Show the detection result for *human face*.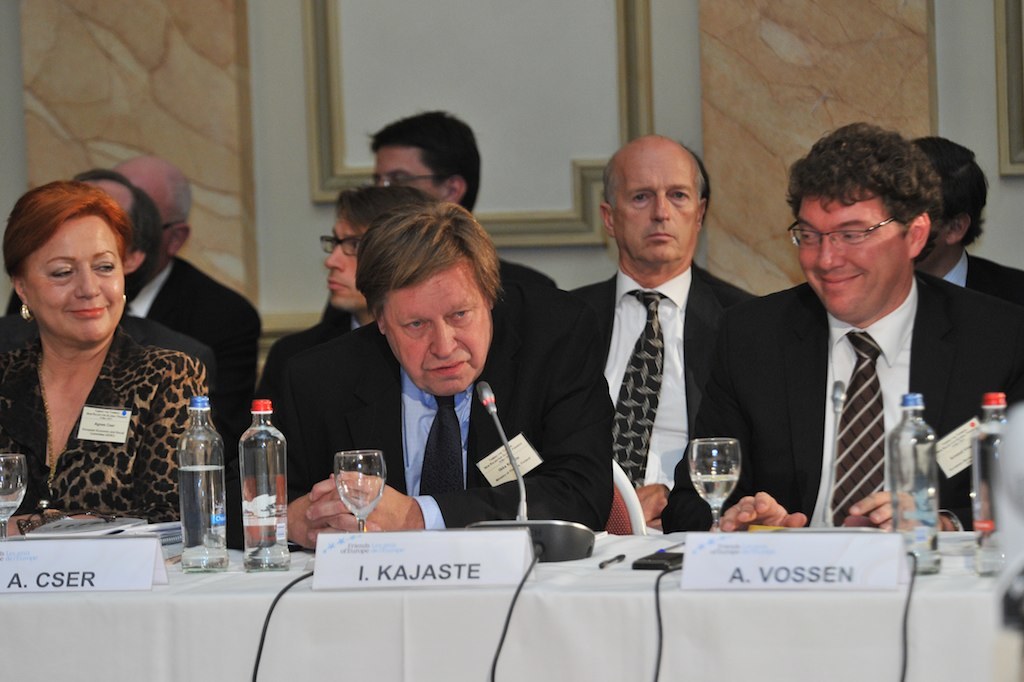
112:170:167:274.
